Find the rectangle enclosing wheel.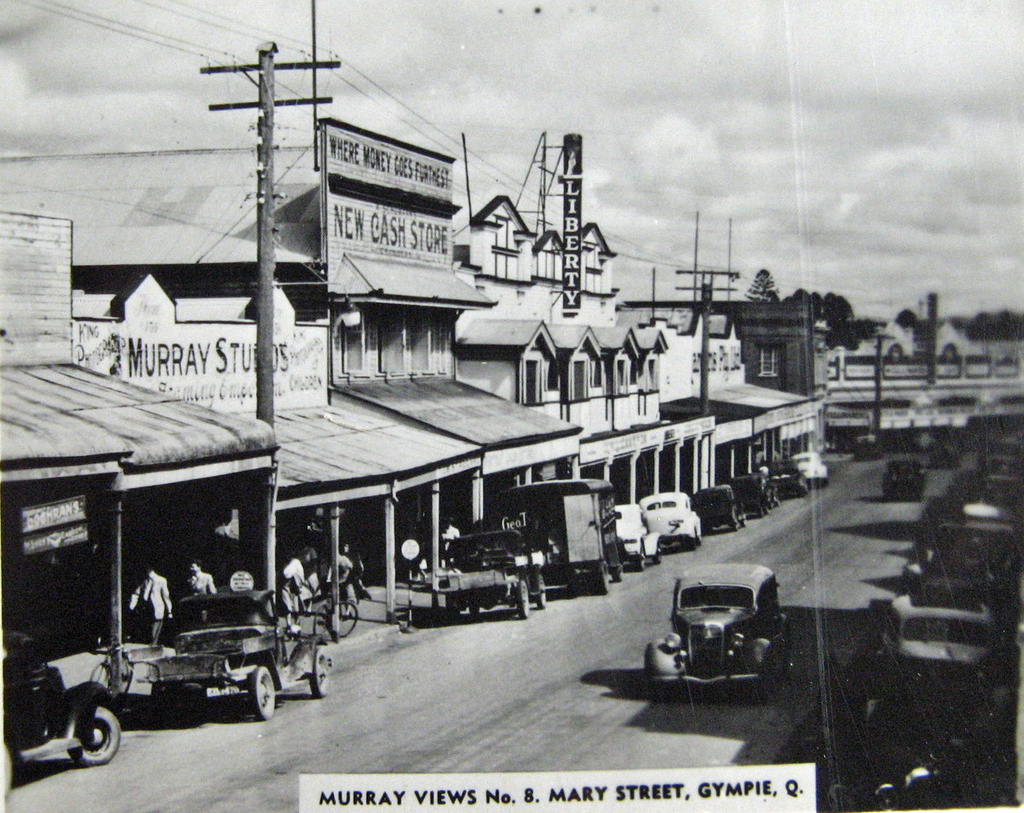
[595,561,609,588].
